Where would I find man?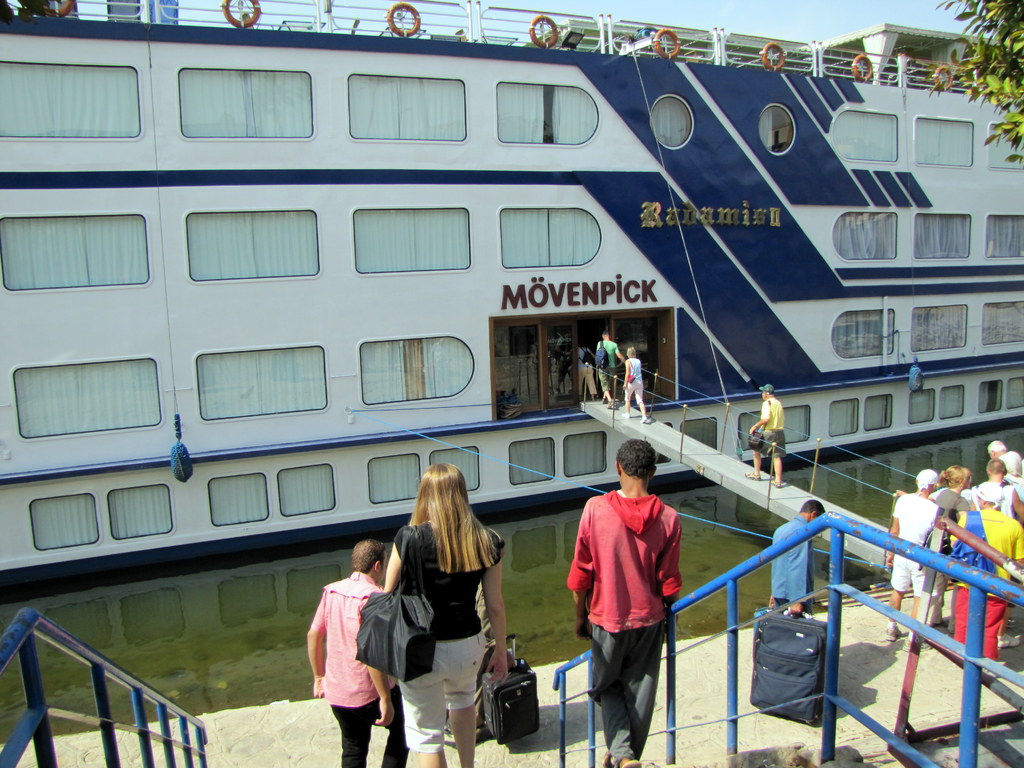
At (x1=750, y1=391, x2=786, y2=485).
